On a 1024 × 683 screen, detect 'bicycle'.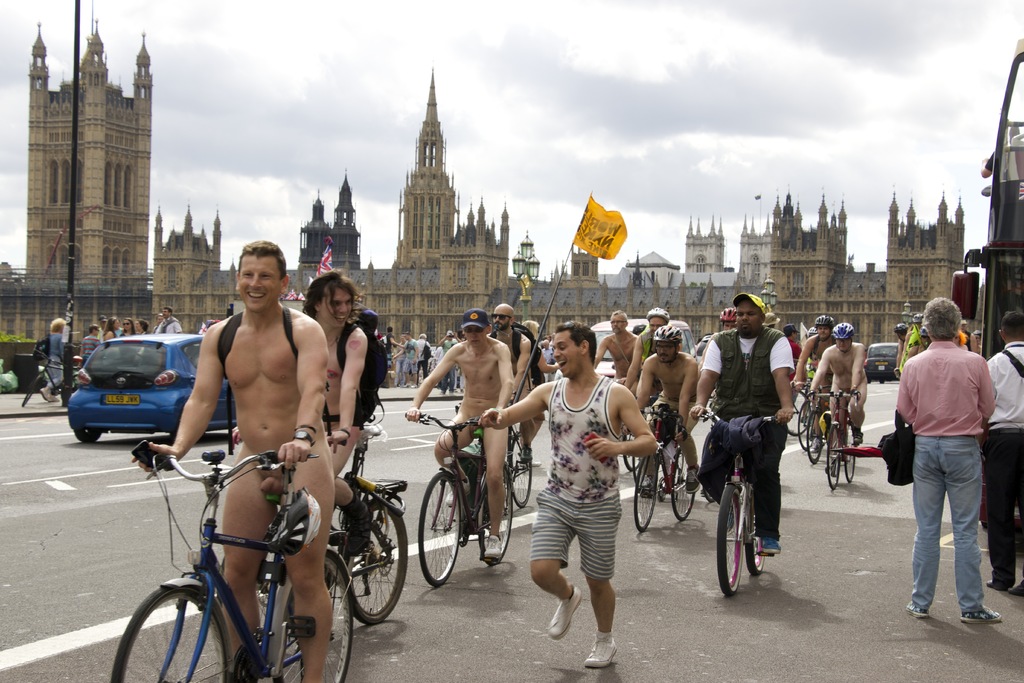
113:427:395:677.
